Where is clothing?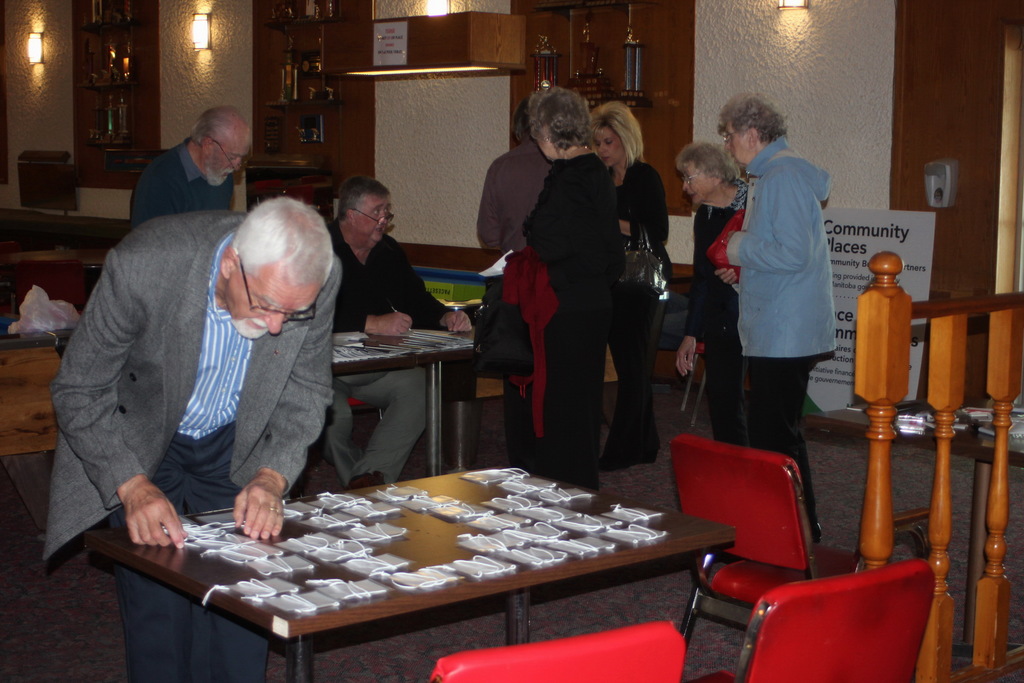
(x1=50, y1=192, x2=349, y2=570).
